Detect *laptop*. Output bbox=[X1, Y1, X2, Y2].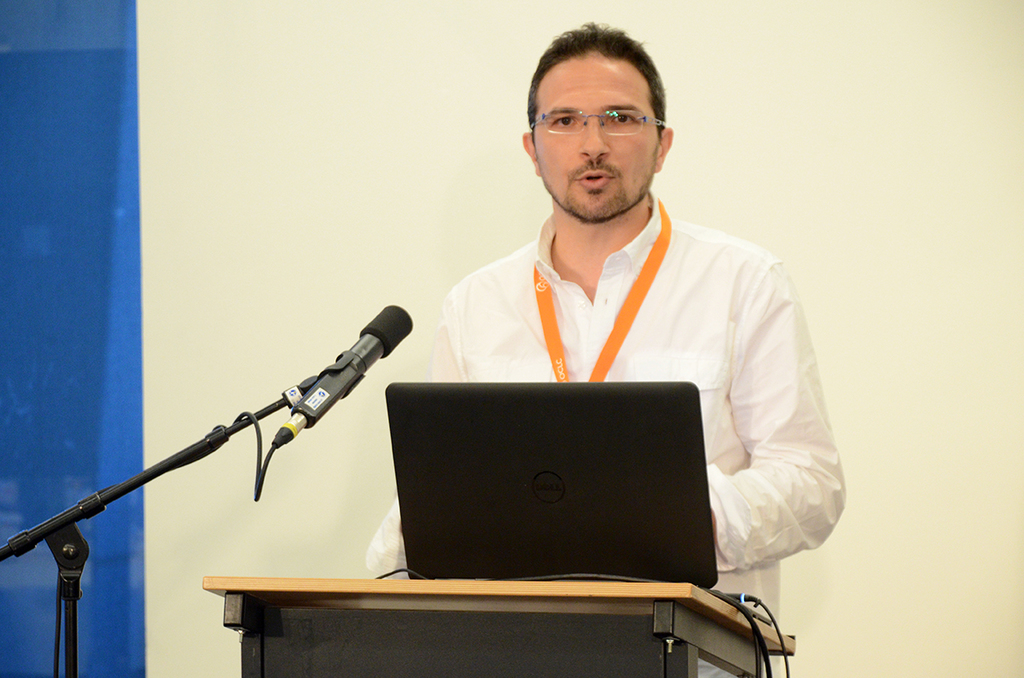
bbox=[399, 382, 694, 590].
